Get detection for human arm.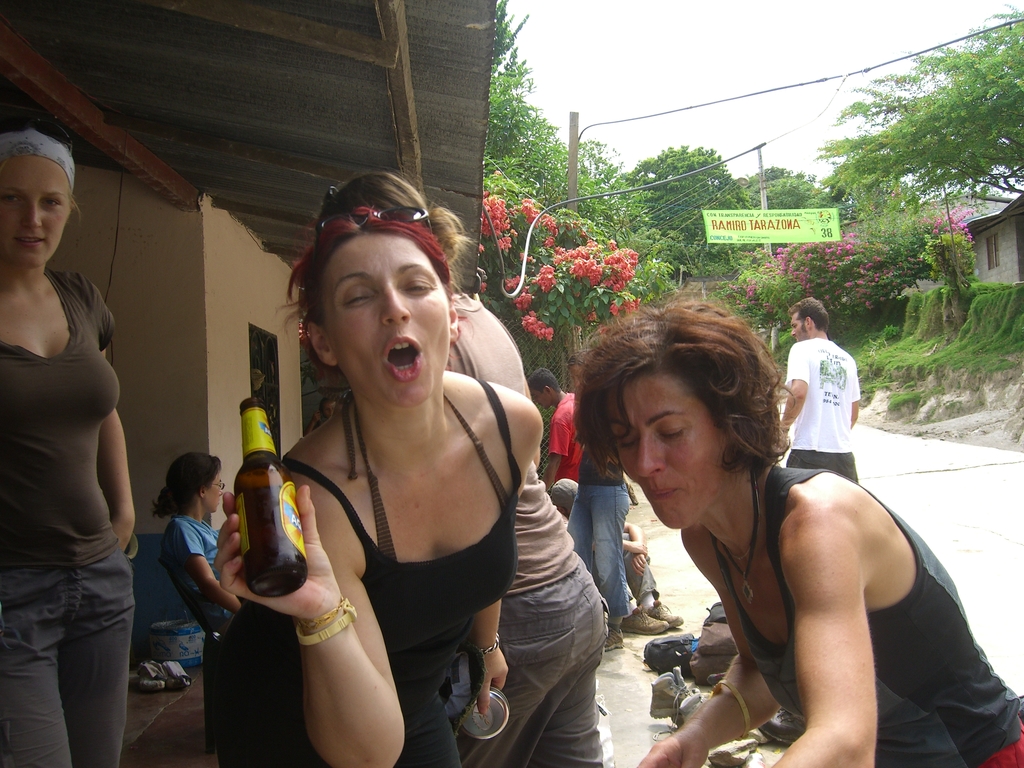
Detection: crop(773, 340, 809, 442).
